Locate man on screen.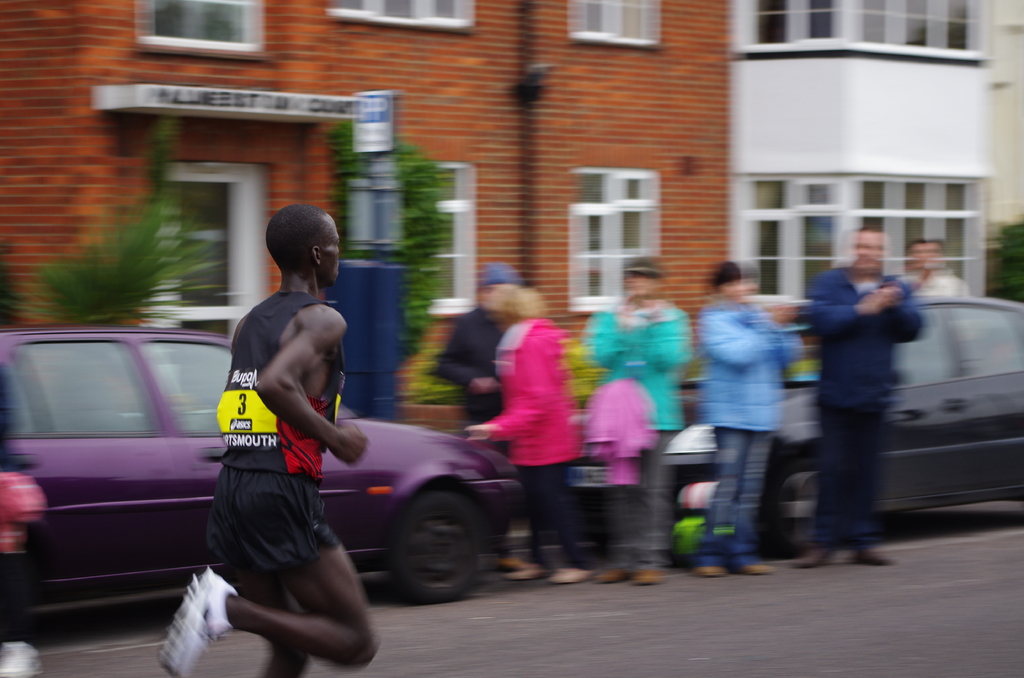
On screen at 908/239/970/296.
